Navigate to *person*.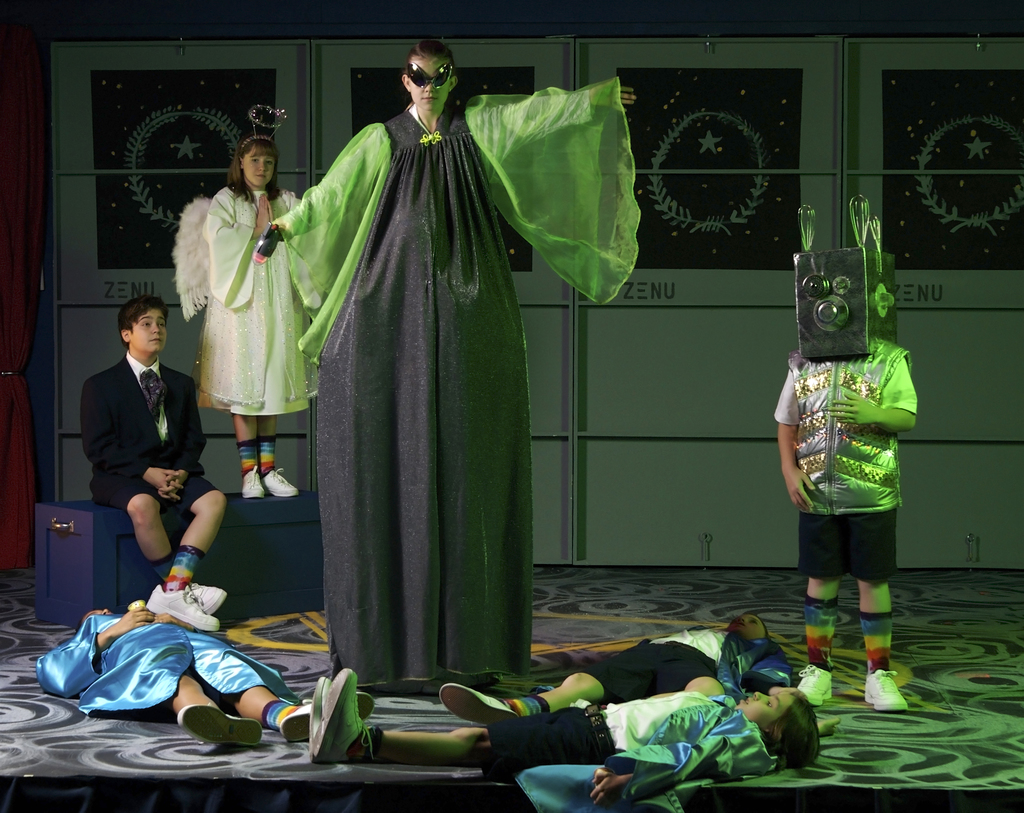
Navigation target: {"x1": 296, "y1": 658, "x2": 826, "y2": 806}.
